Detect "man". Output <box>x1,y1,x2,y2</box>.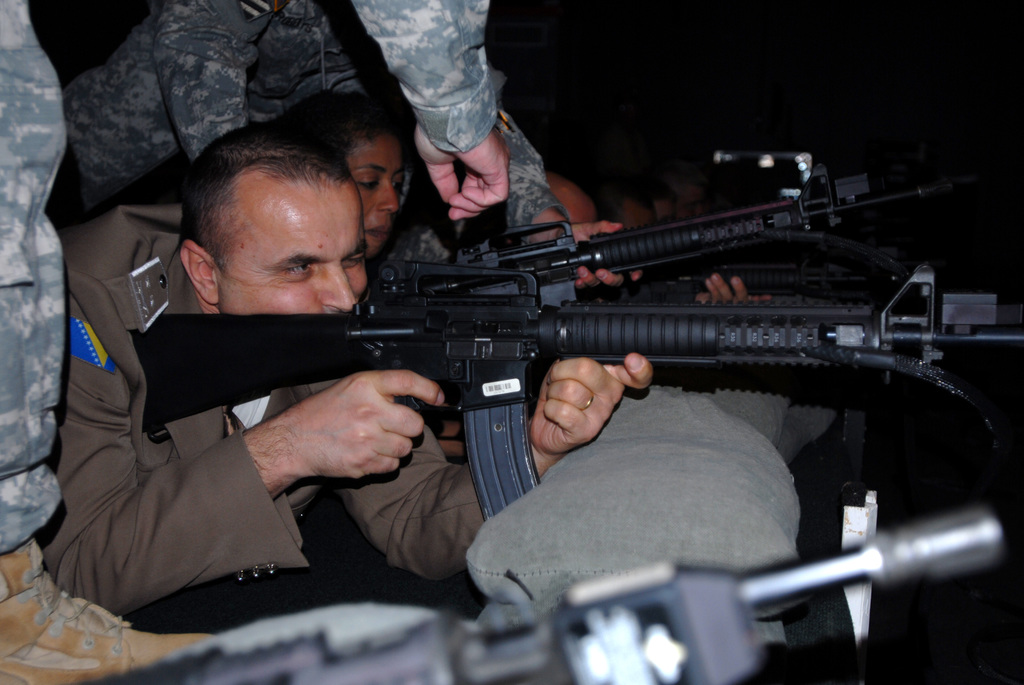
<box>60,1,404,228</box>.
